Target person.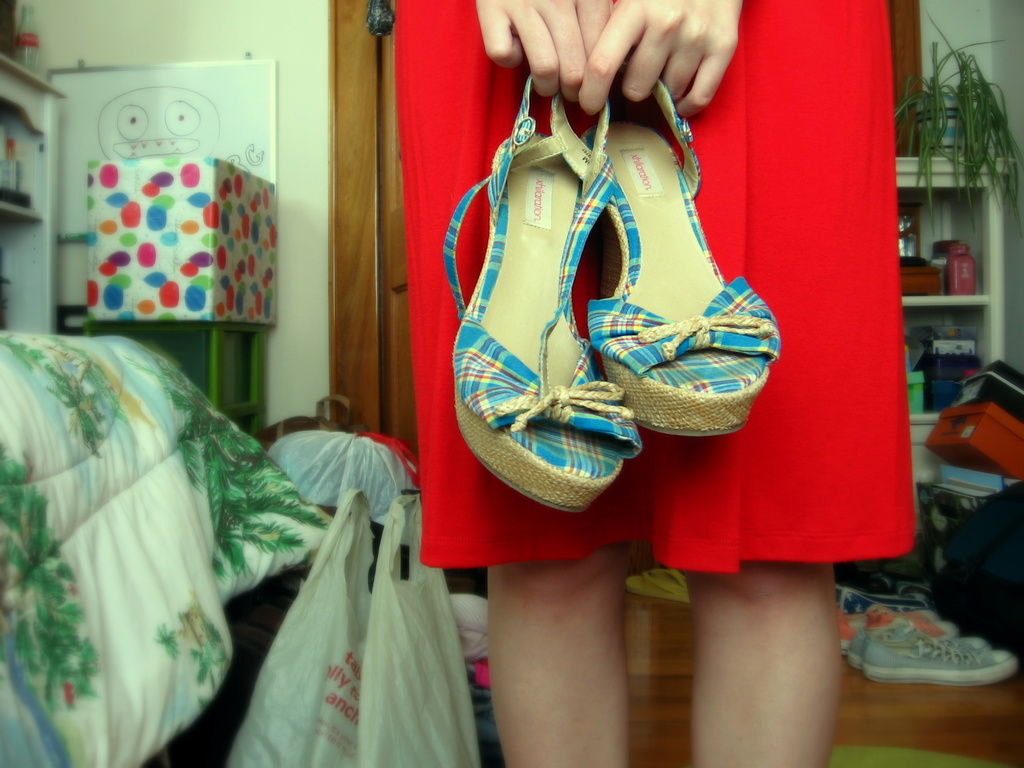
Target region: <box>408,0,901,679</box>.
